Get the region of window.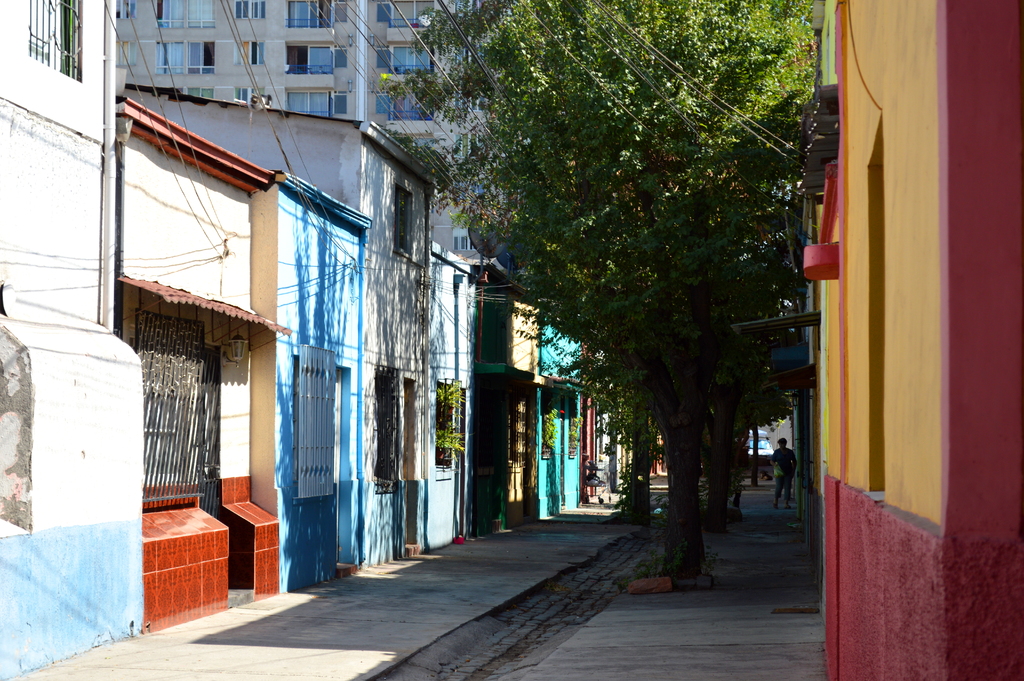
bbox=(234, 41, 266, 67).
